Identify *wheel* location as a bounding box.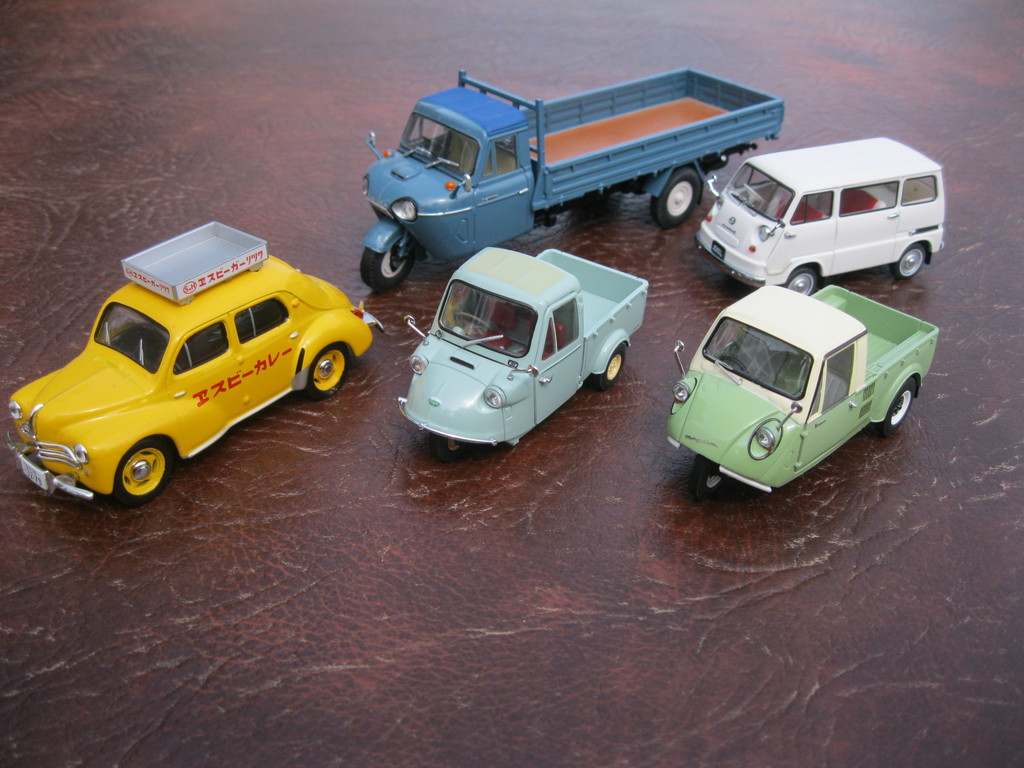
<box>657,175,703,229</box>.
